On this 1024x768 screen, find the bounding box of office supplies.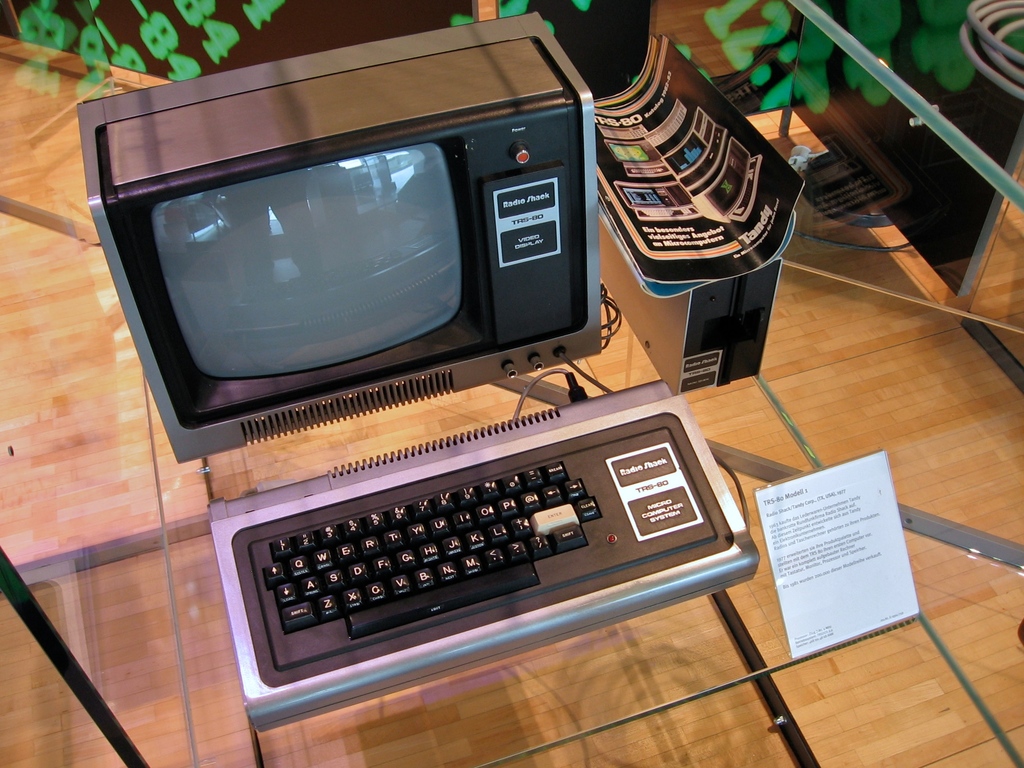
Bounding box: left=74, top=13, right=616, bottom=462.
